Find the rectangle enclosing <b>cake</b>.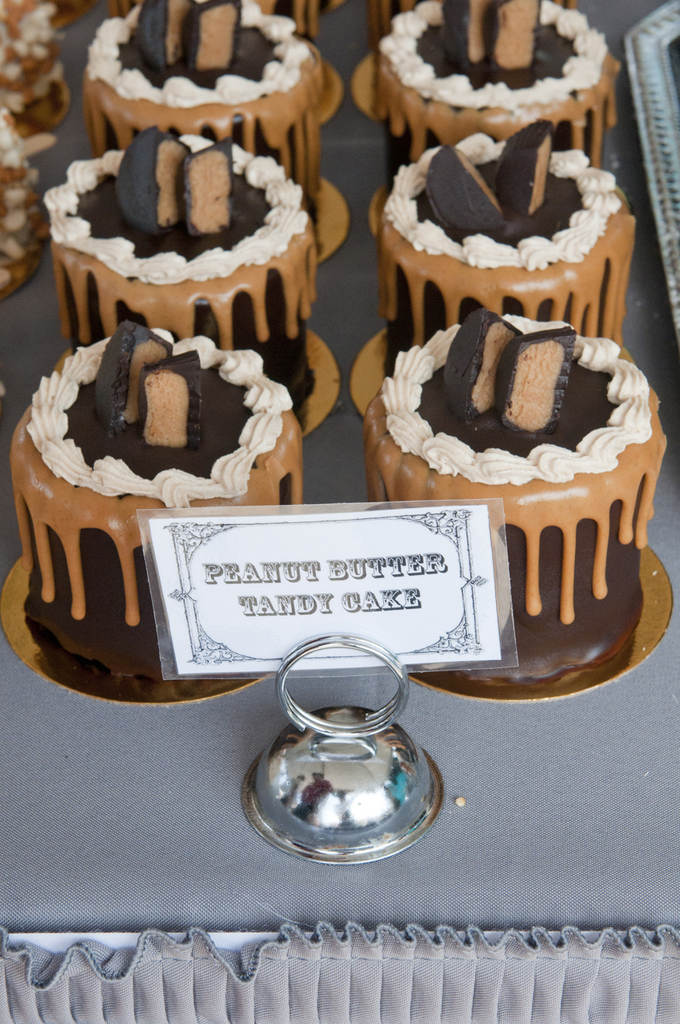
Rect(5, 316, 306, 687).
